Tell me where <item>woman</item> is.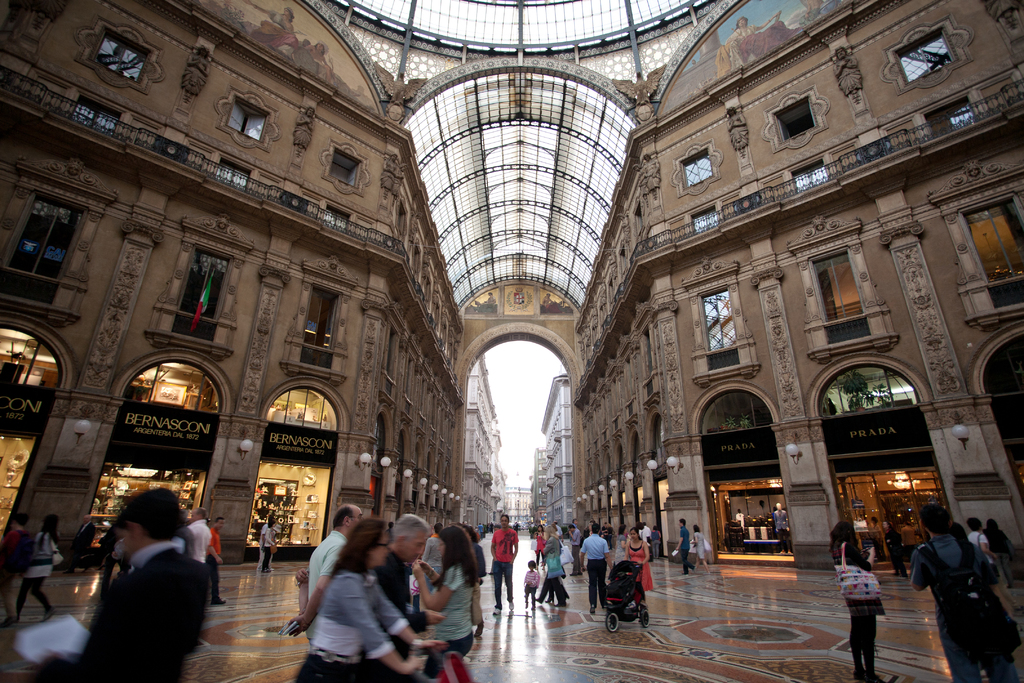
<item>woman</item> is at <bbox>690, 525, 714, 570</bbox>.
